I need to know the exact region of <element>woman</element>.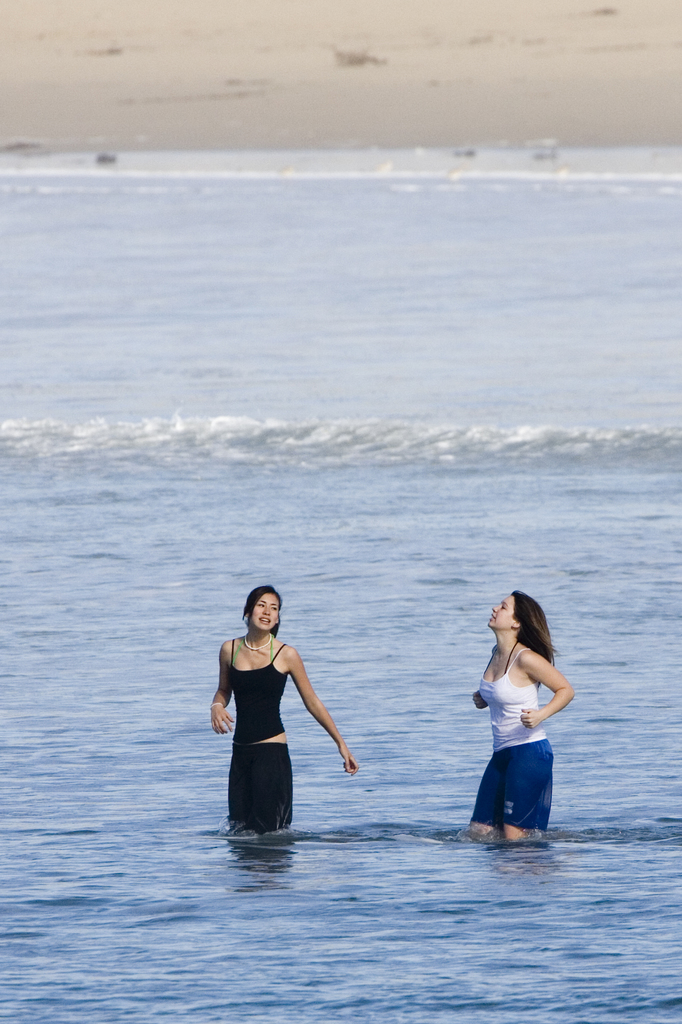
Region: left=214, top=596, right=347, bottom=853.
